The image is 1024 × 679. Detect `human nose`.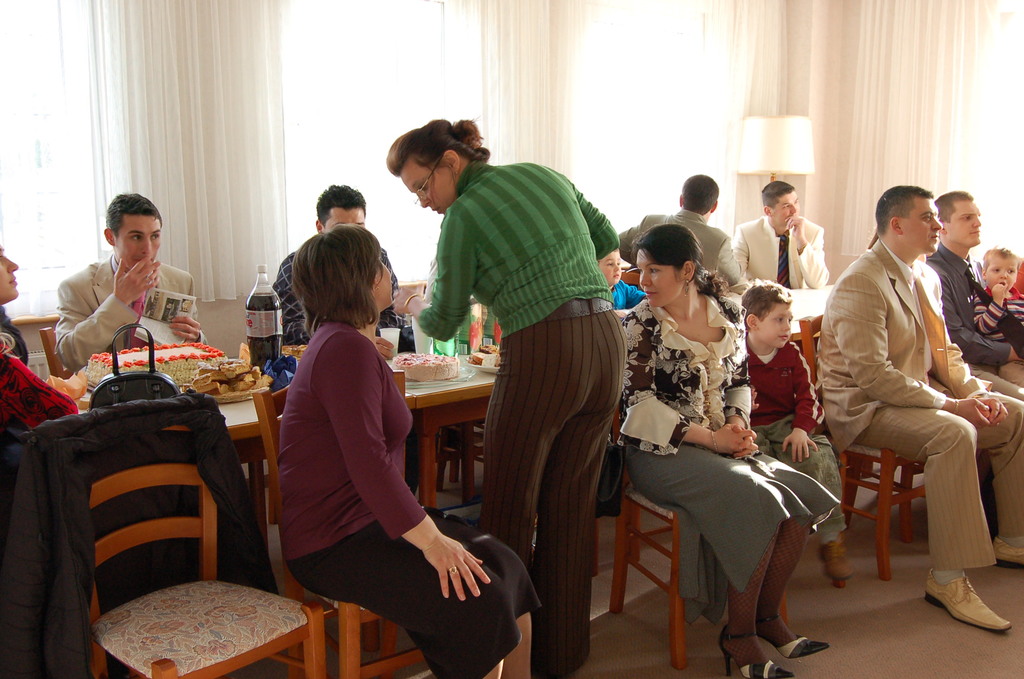
Detection: region(615, 265, 623, 273).
